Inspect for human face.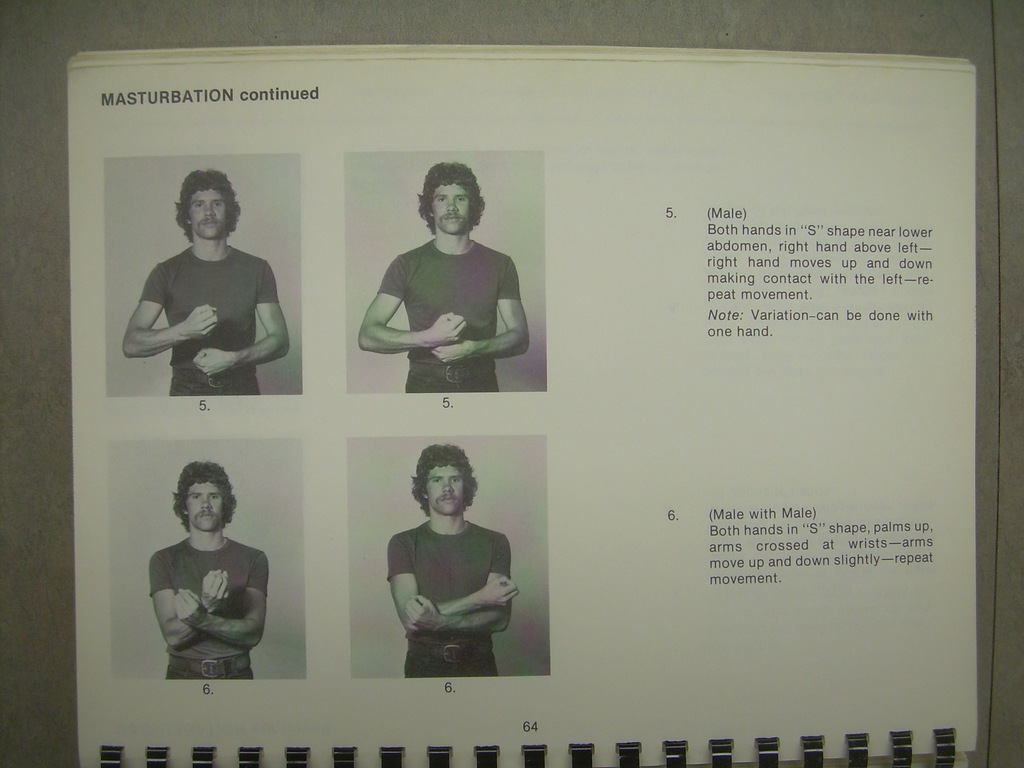
Inspection: (x1=189, y1=193, x2=228, y2=246).
